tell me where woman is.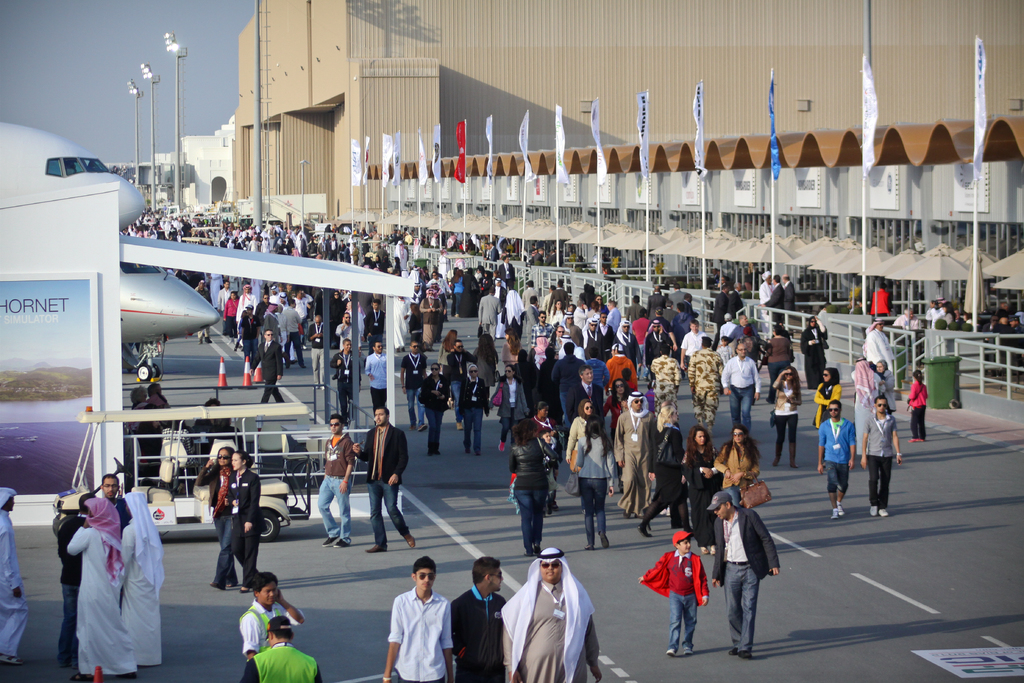
woman is at x1=532 y1=406 x2=557 y2=474.
